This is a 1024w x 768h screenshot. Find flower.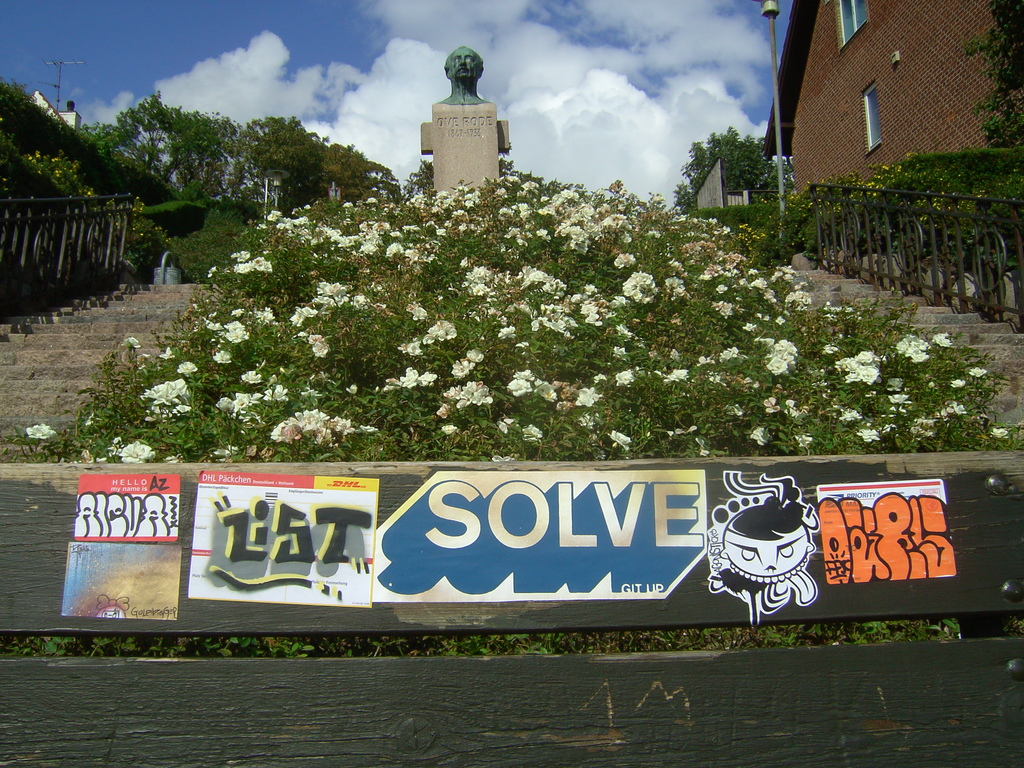
Bounding box: locate(671, 209, 691, 223).
